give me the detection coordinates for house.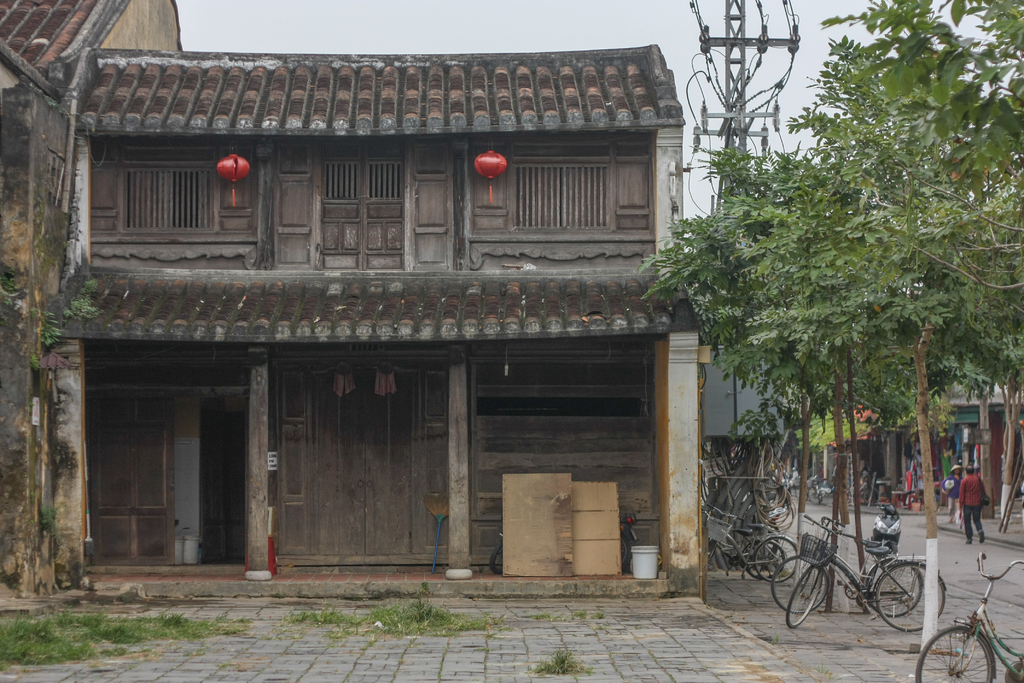
region(0, 0, 185, 135).
